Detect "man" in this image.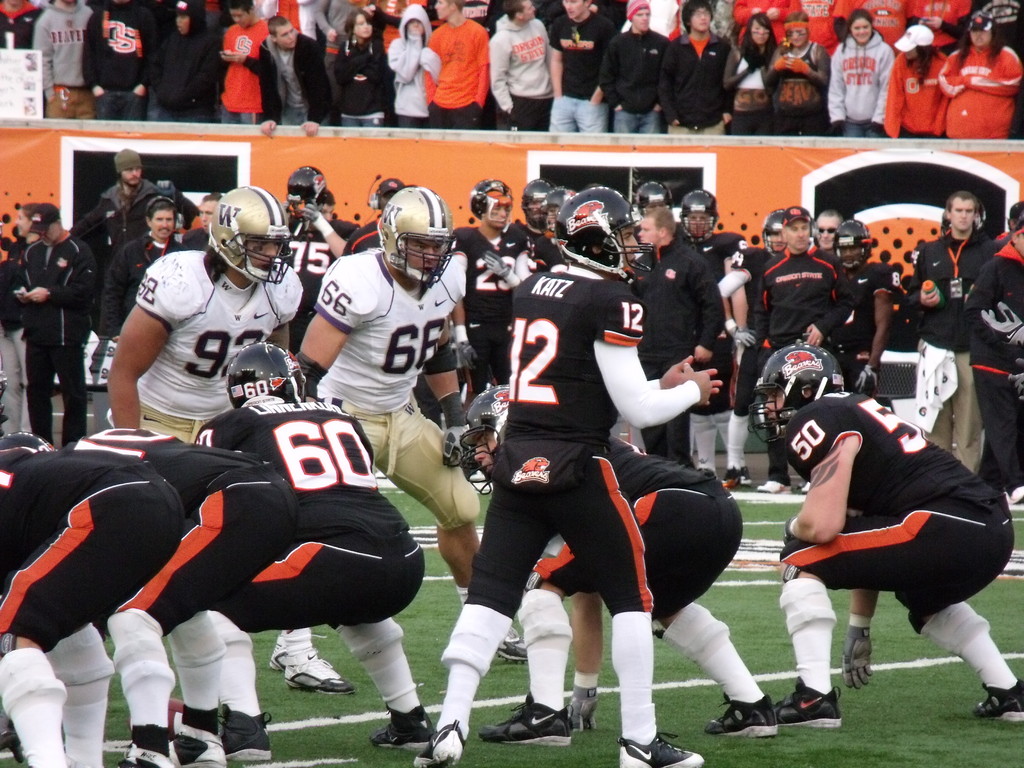
Detection: [13,201,103,444].
